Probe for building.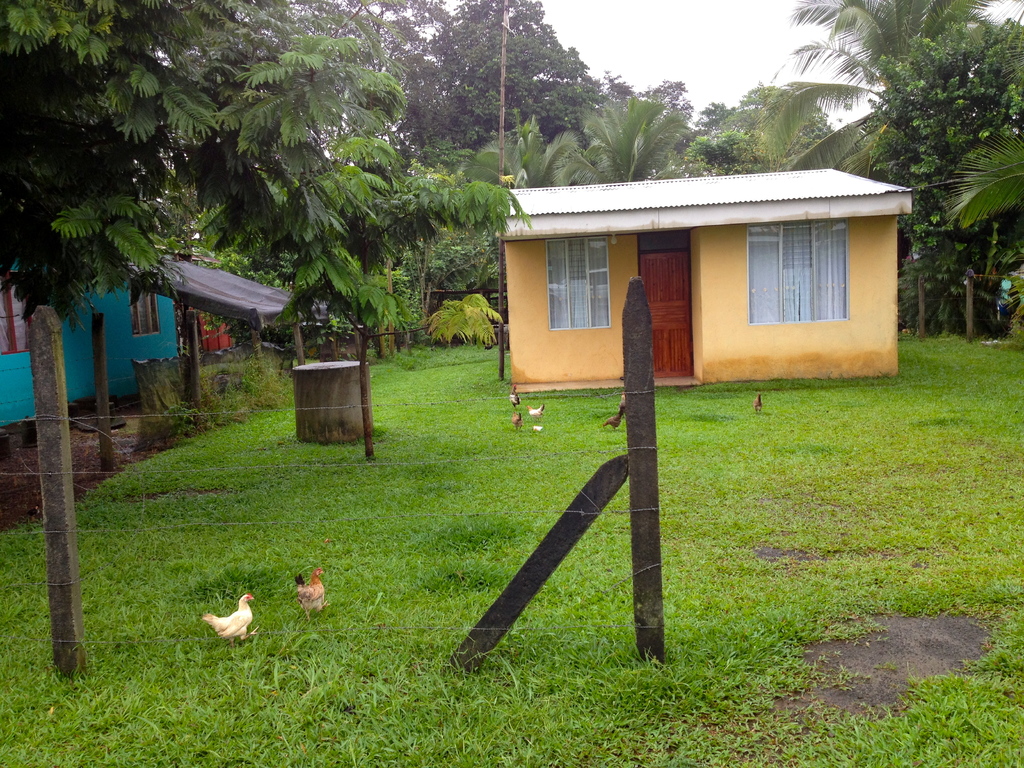
Probe result: left=499, top=171, right=916, bottom=395.
